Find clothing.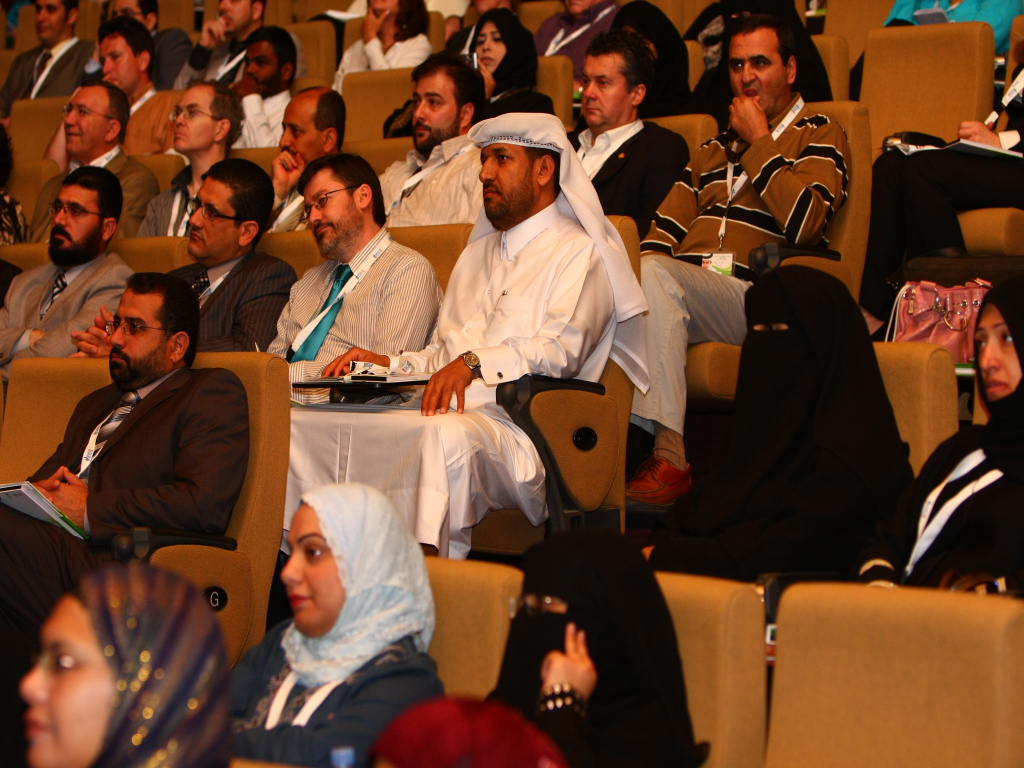
[860, 60, 1023, 339].
